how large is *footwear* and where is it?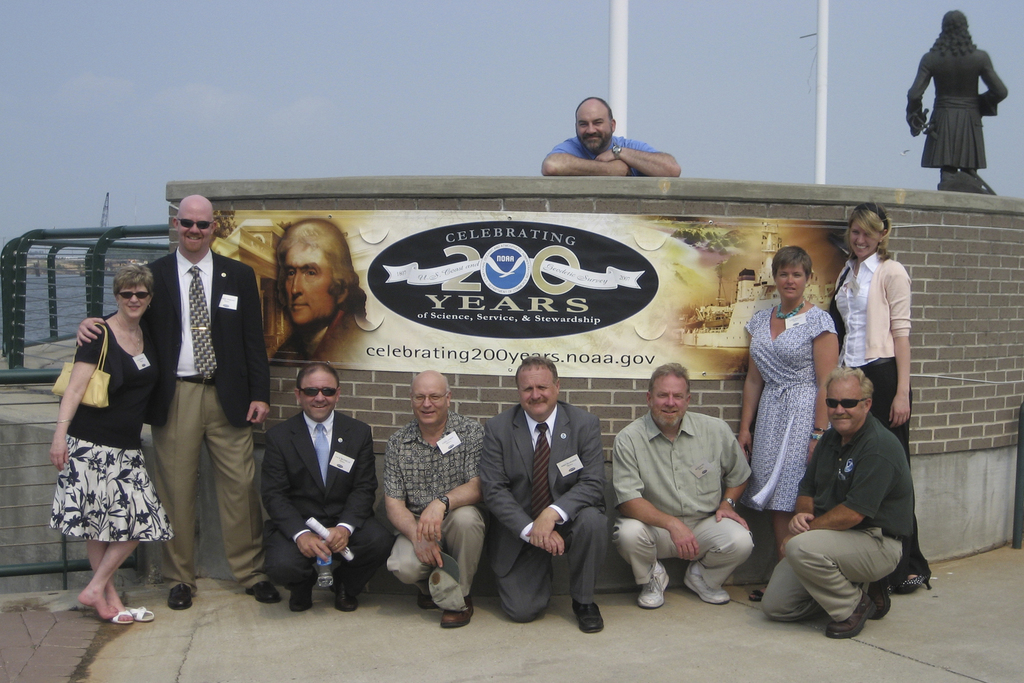
Bounding box: box=[327, 572, 355, 611].
